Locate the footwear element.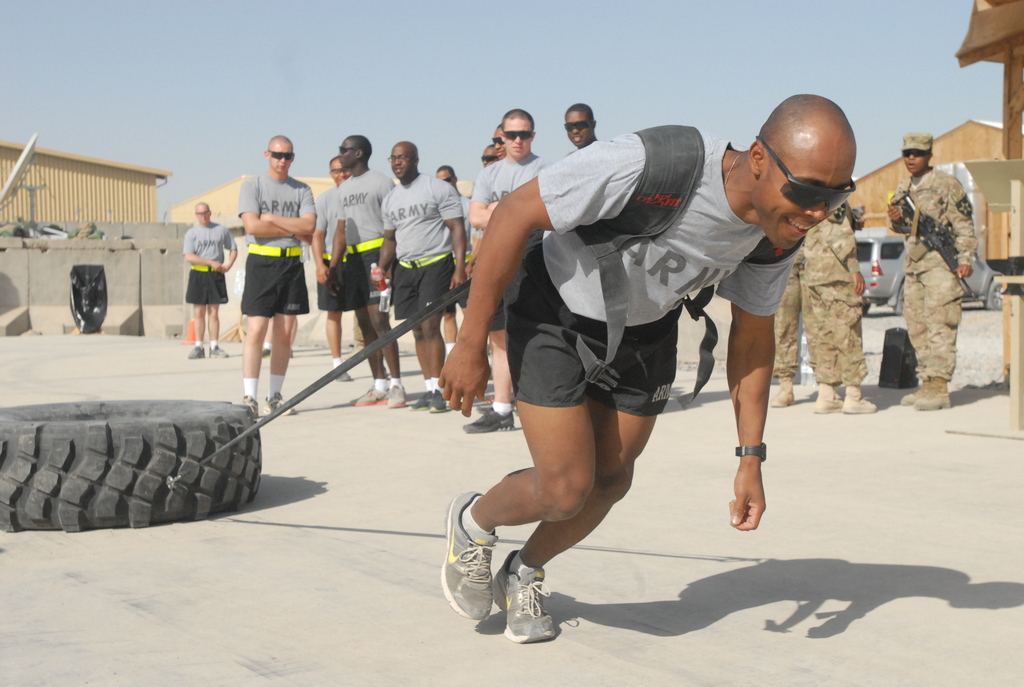
Element bbox: crop(211, 339, 228, 359).
